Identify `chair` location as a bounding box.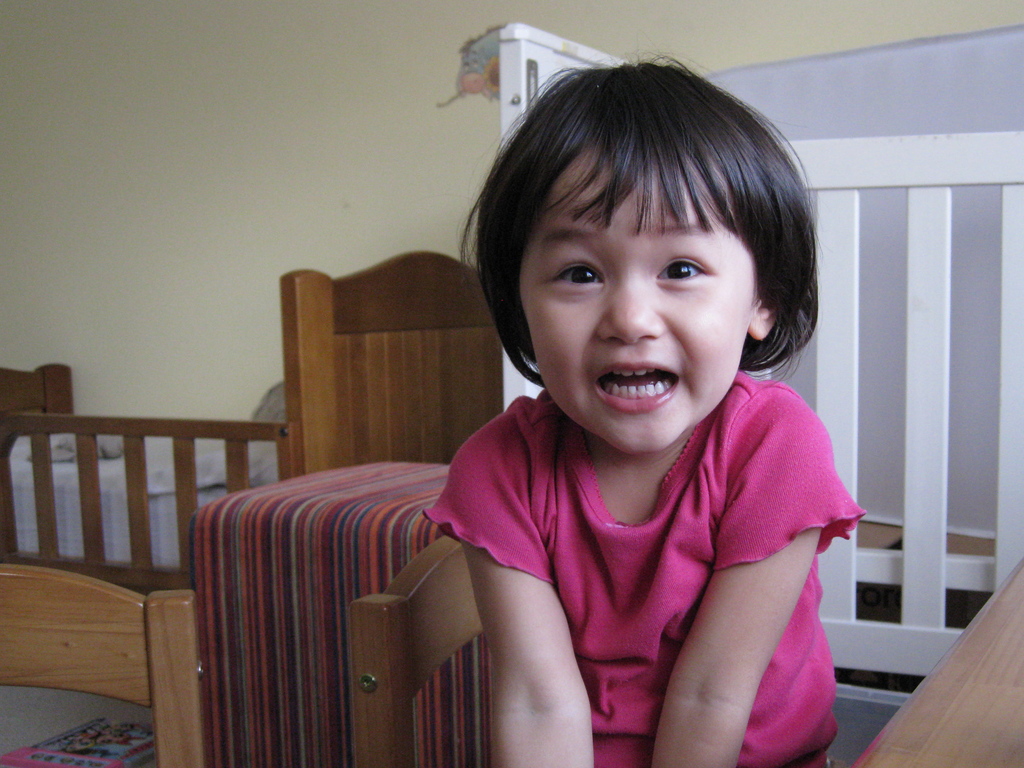
346,534,482,767.
